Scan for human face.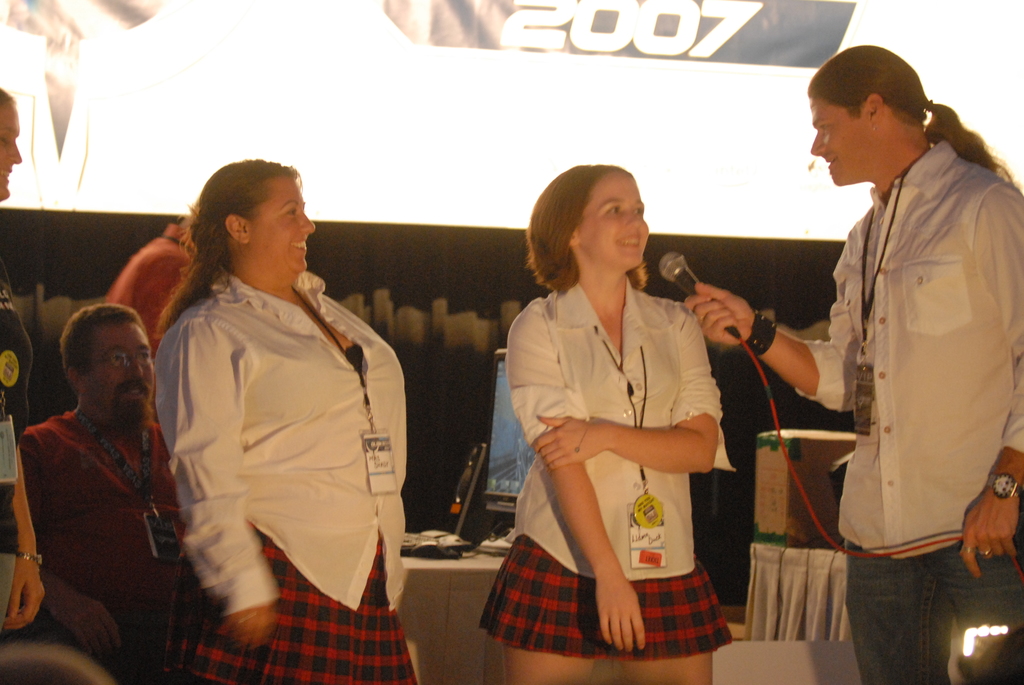
Scan result: <region>74, 324, 156, 428</region>.
